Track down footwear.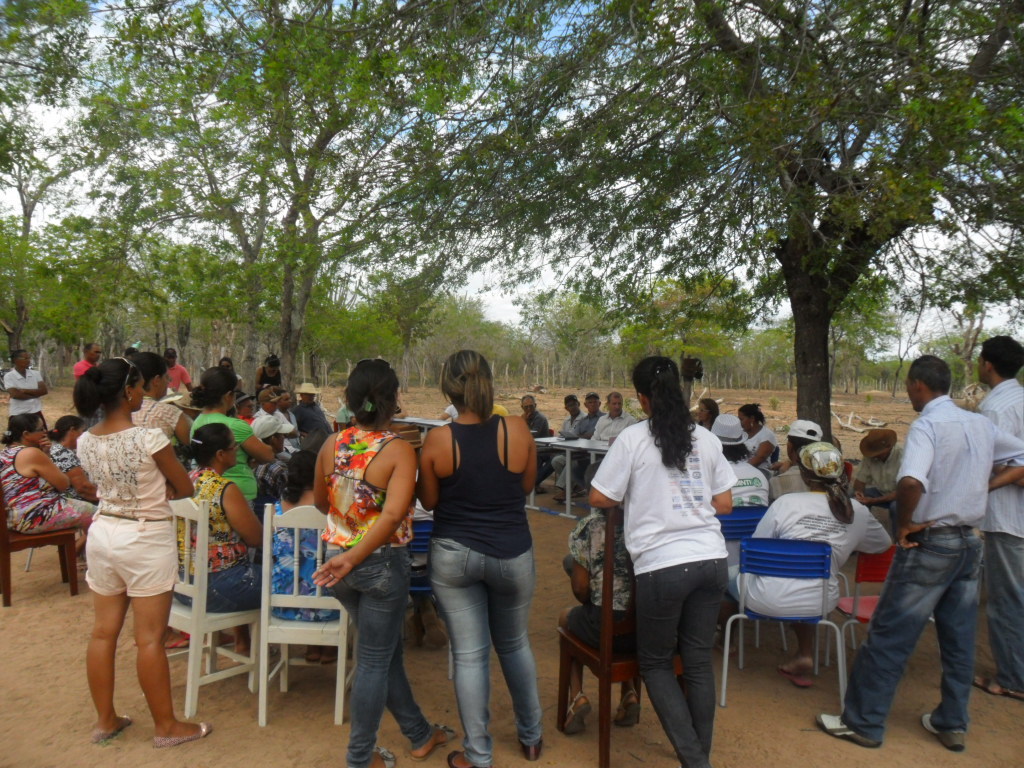
Tracked to x1=813, y1=710, x2=879, y2=753.
